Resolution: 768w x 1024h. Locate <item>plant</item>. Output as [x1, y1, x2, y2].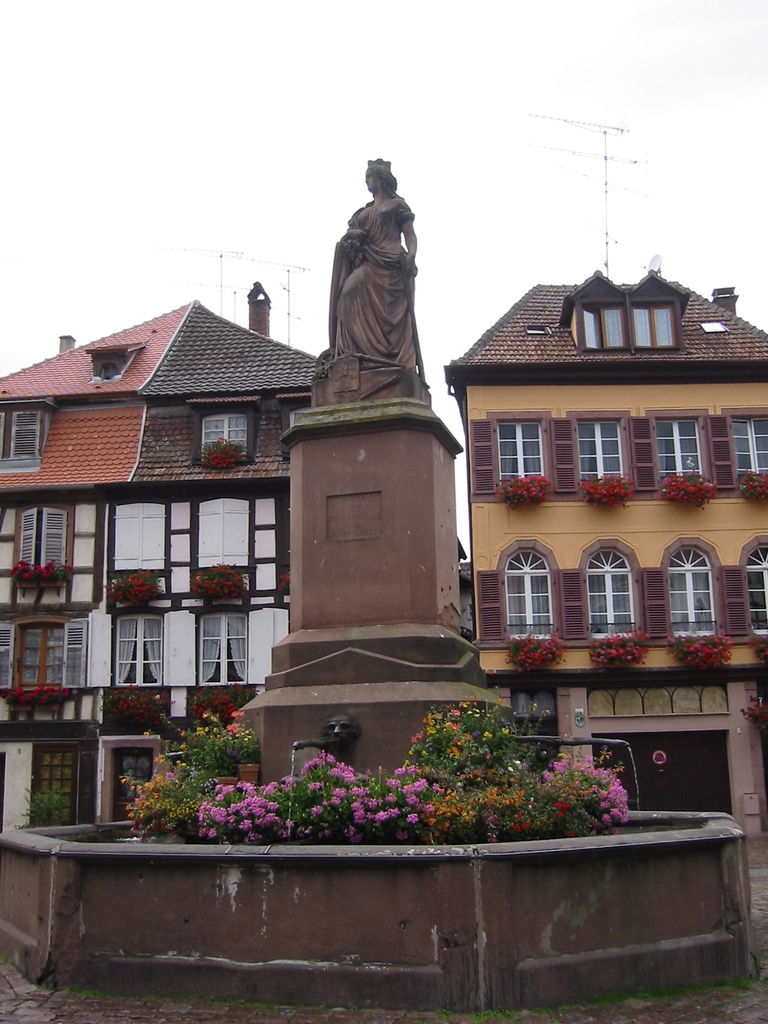
[590, 626, 653, 669].
